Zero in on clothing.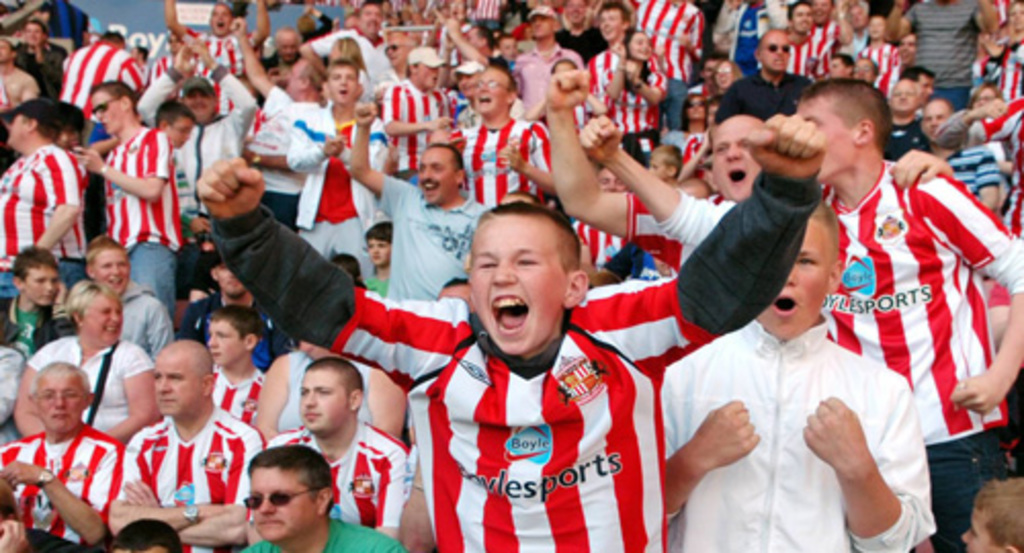
Zeroed in: x1=809, y1=137, x2=1006, y2=498.
